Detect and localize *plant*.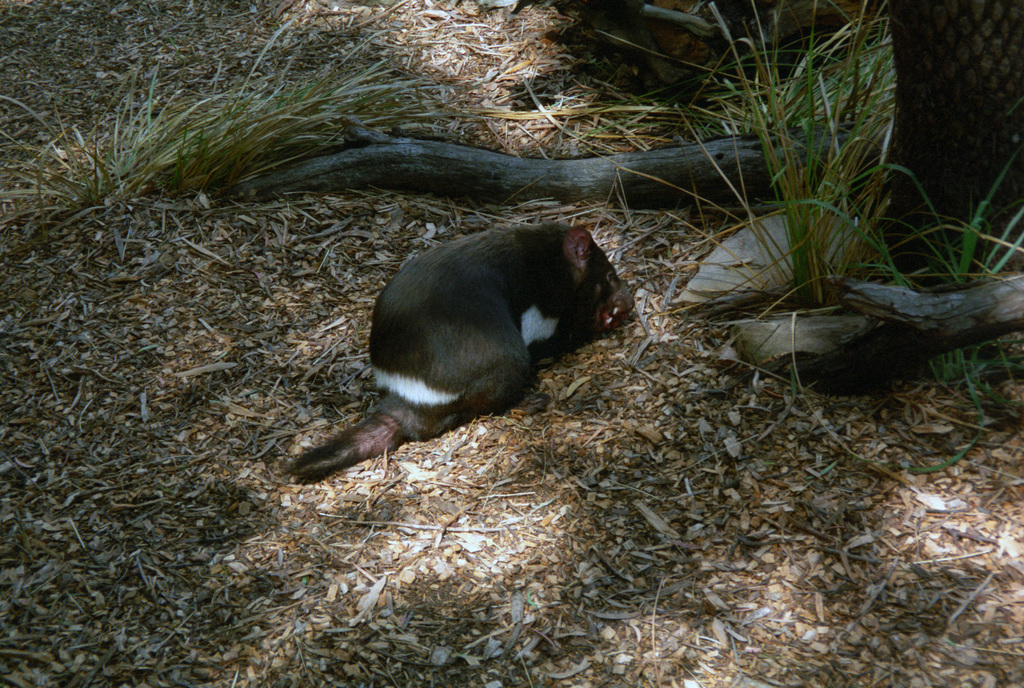
Localized at (19, 4, 441, 220).
